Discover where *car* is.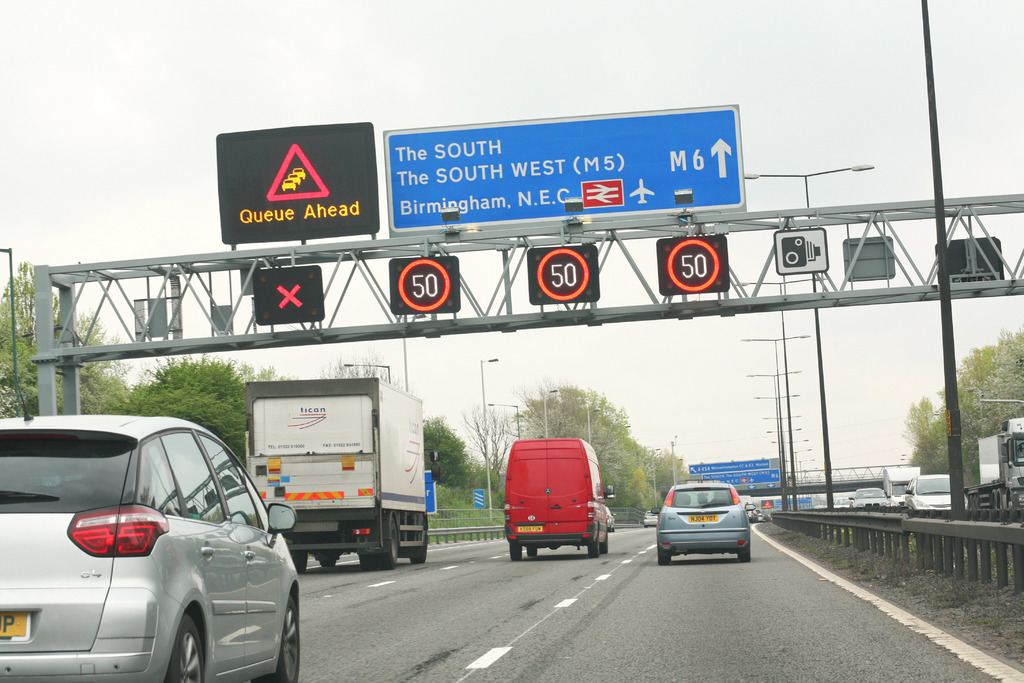
Discovered at (left=905, top=475, right=968, bottom=511).
